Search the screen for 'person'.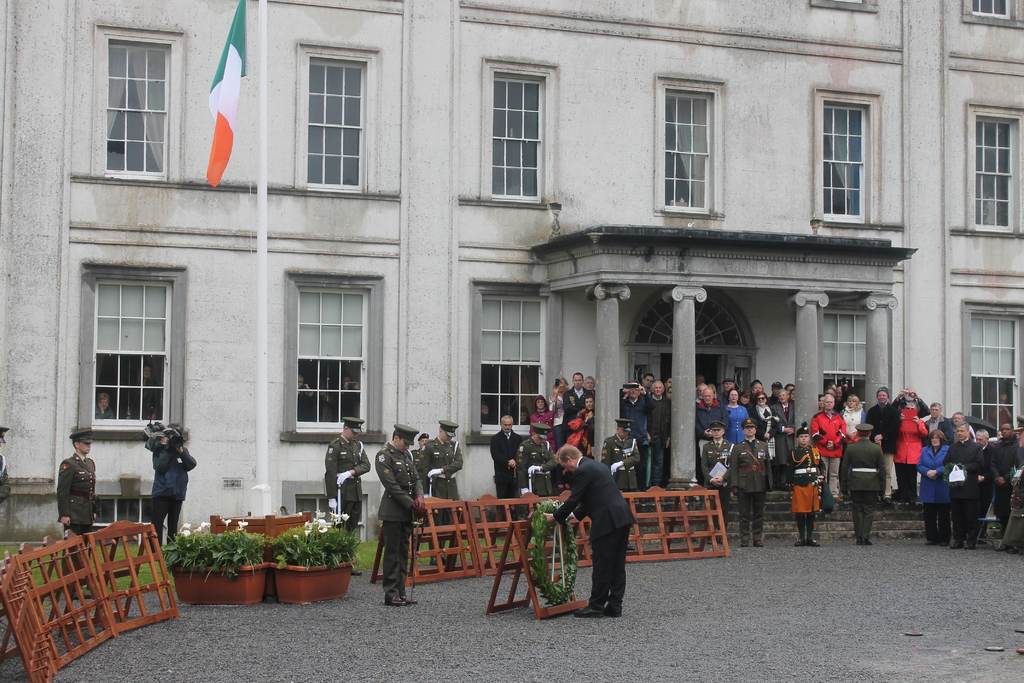
Found at <bbox>516, 422, 550, 495</bbox>.
